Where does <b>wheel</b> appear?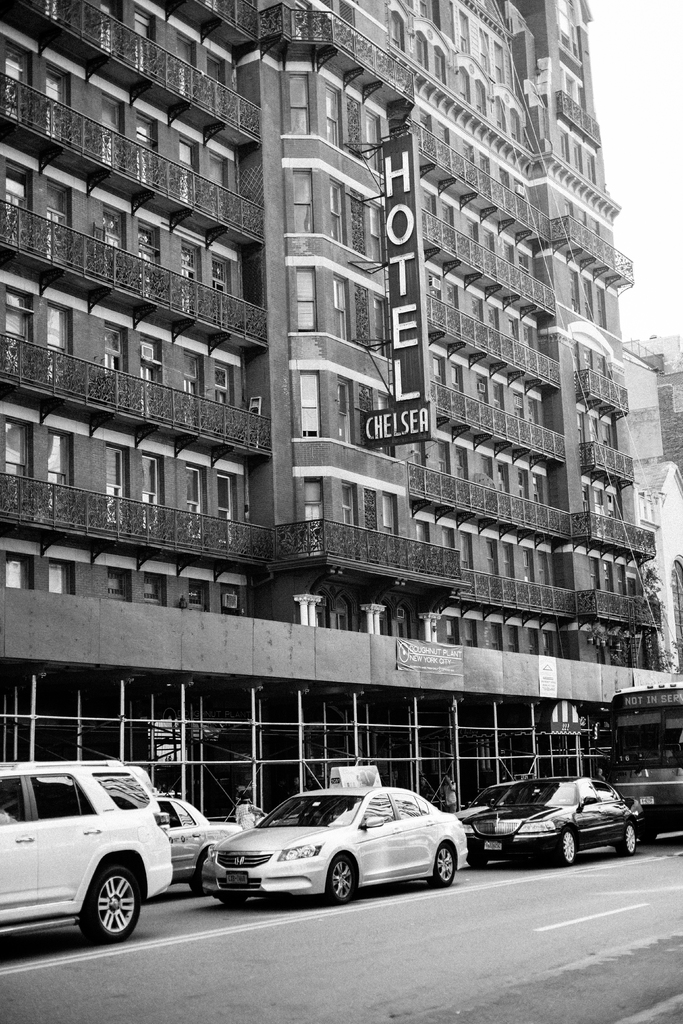
Appears at box(558, 833, 582, 861).
